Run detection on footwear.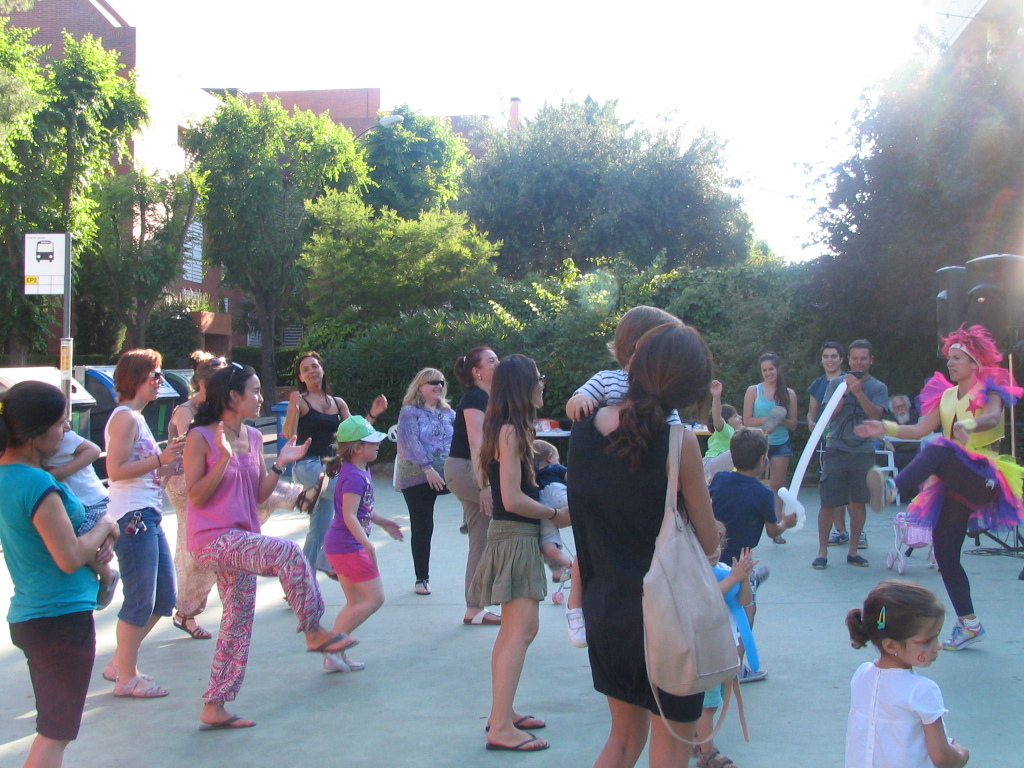
Result: box(487, 729, 545, 754).
